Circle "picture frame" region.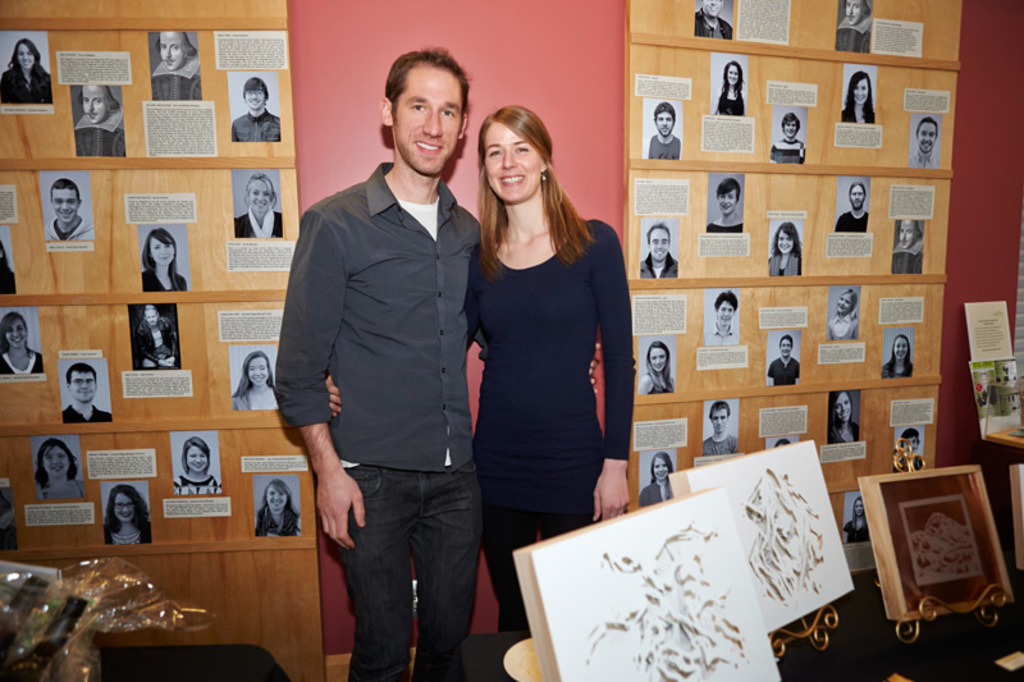
Region: box=[59, 358, 116, 422].
